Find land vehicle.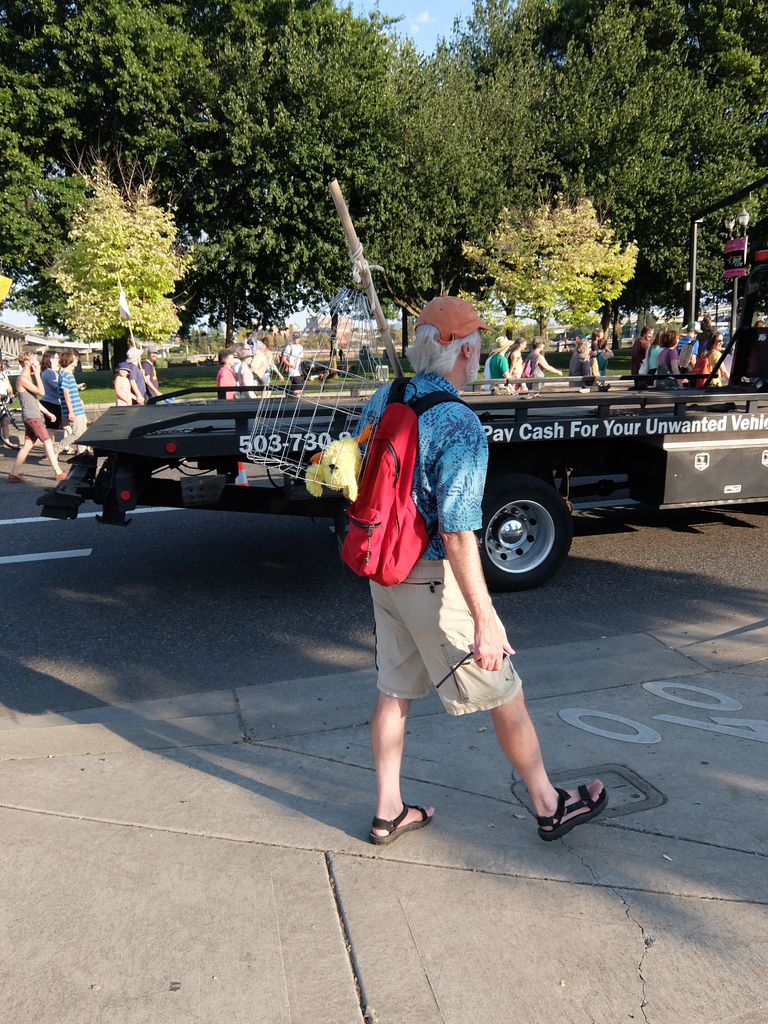
<region>31, 369, 767, 591</region>.
